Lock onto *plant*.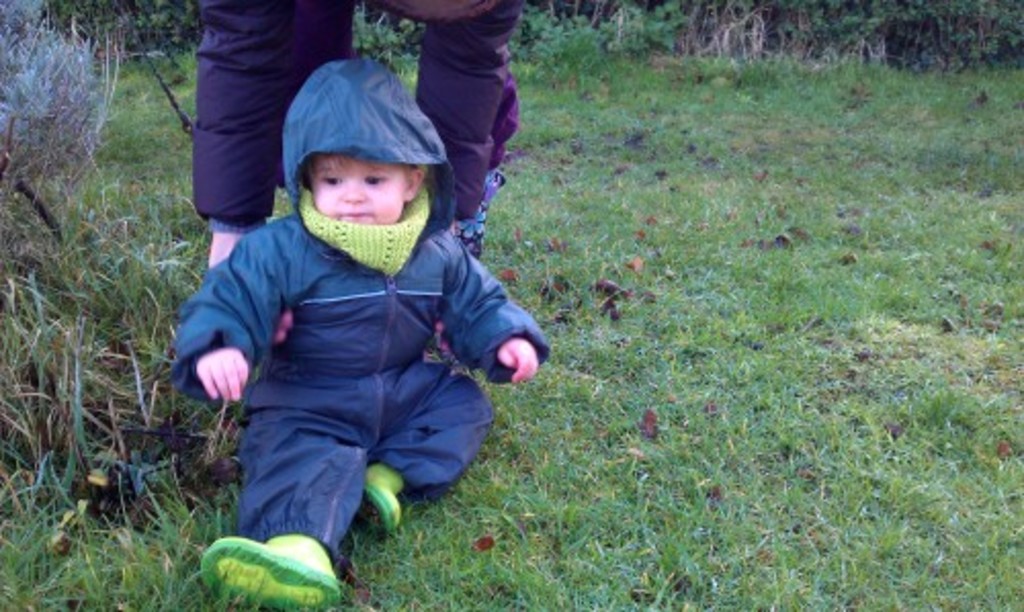
Locked: detection(602, 0, 676, 59).
